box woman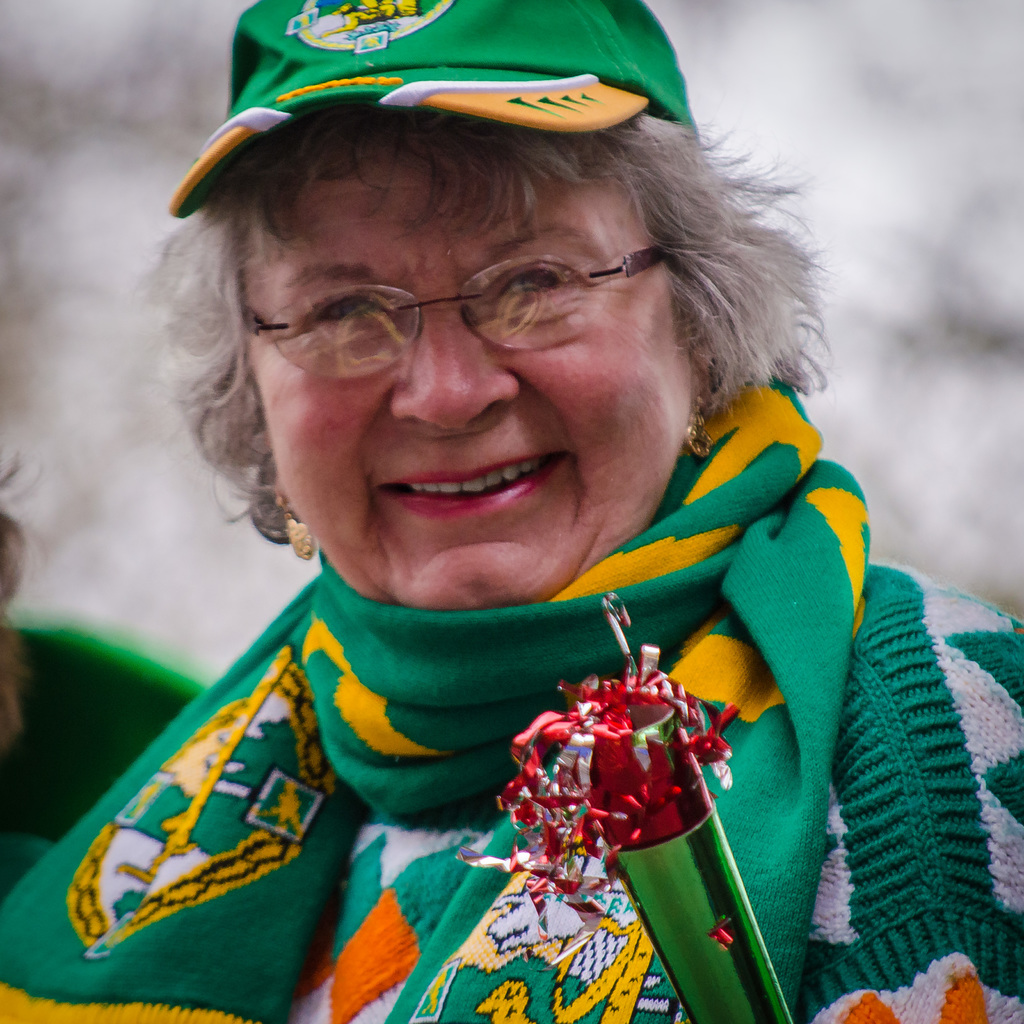
0,0,1023,1021
